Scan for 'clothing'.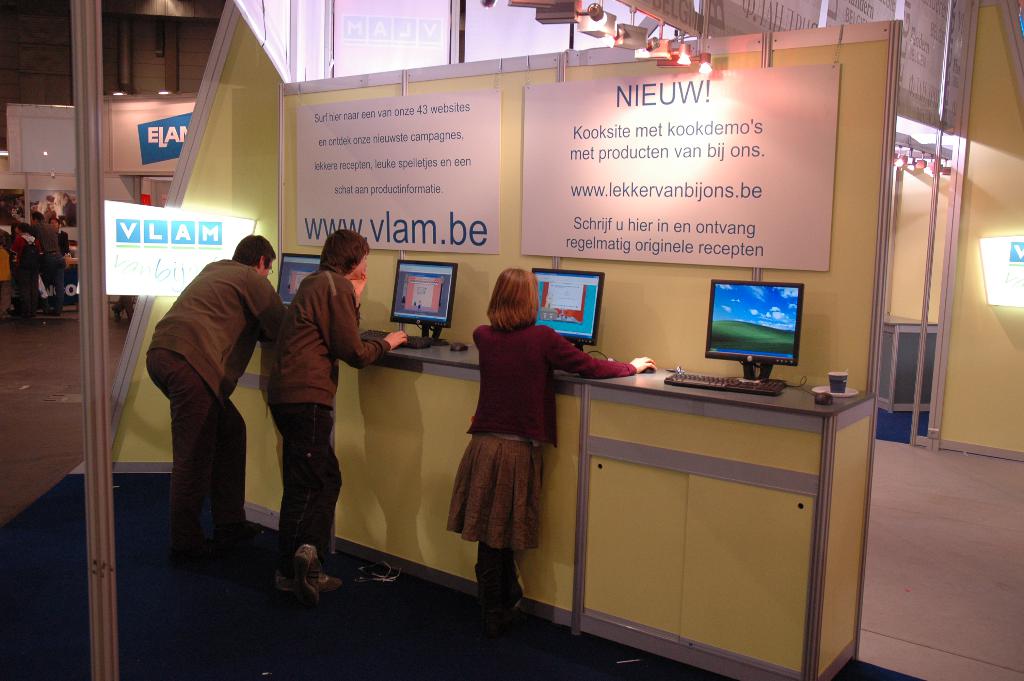
Scan result: box=[140, 201, 273, 572].
